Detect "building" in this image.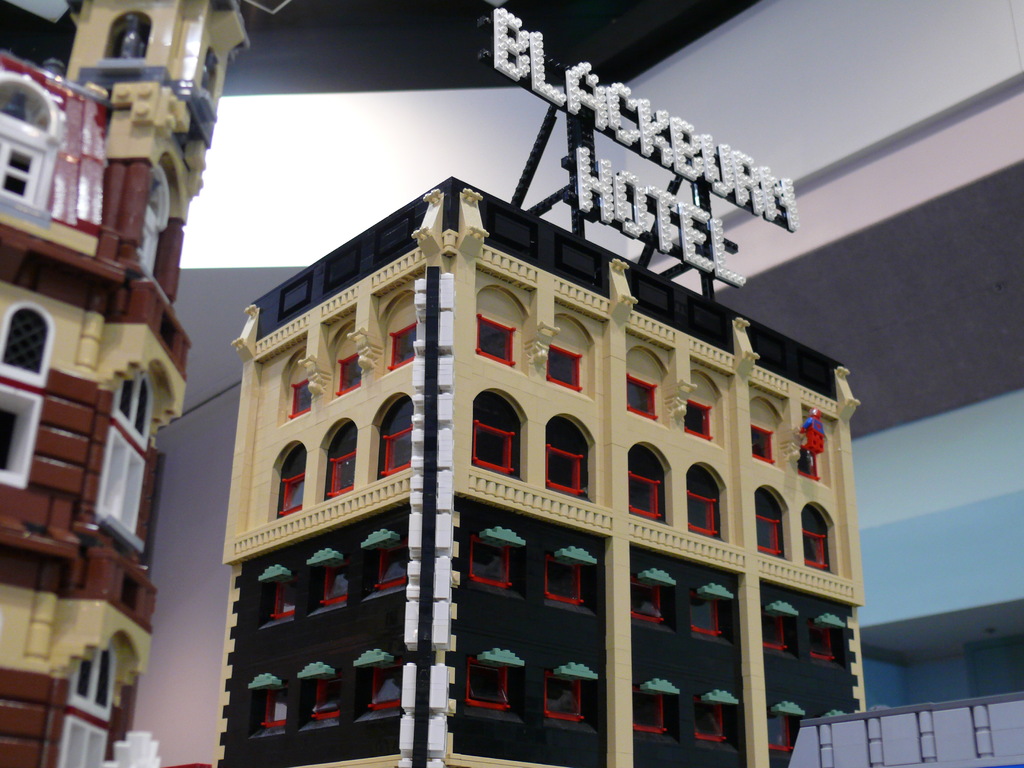
Detection: x1=0, y1=0, x2=287, y2=767.
